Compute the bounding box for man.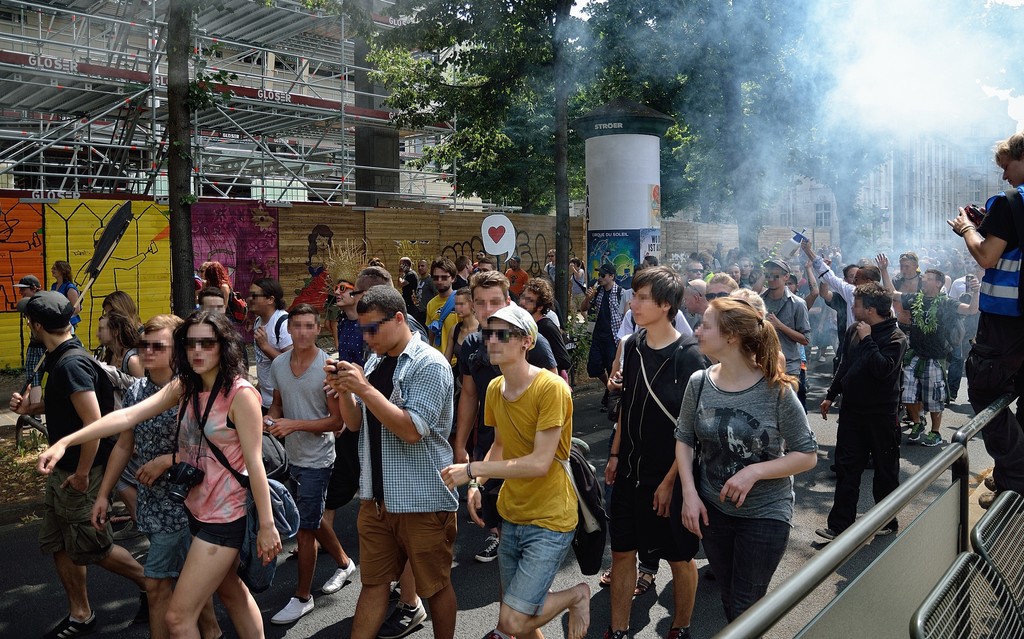
pyautogui.locateOnScreen(601, 266, 710, 638).
